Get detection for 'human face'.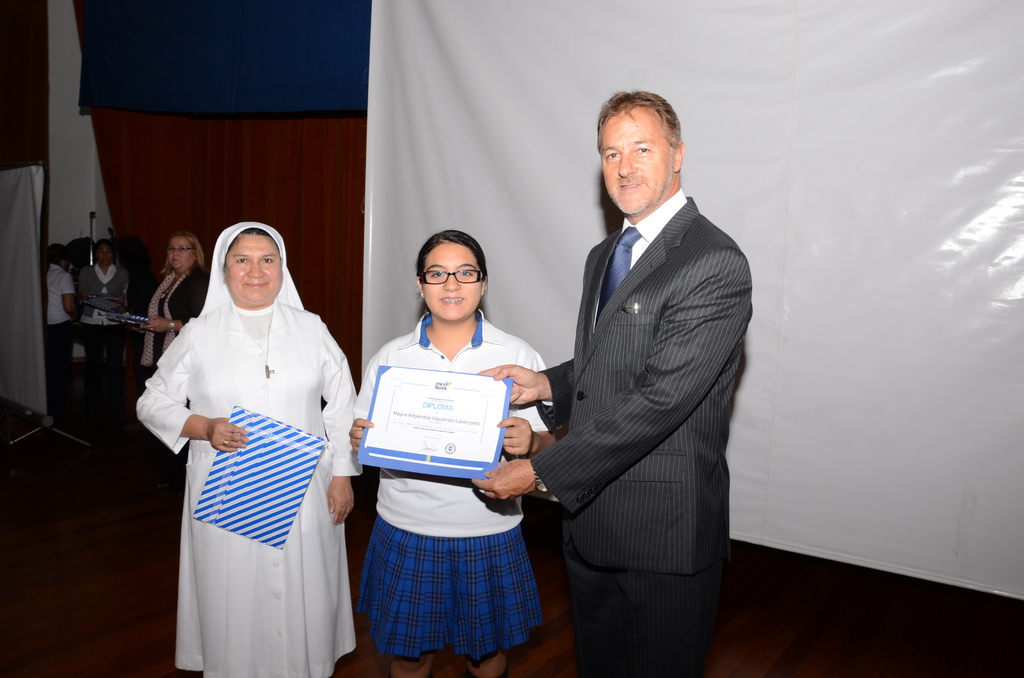
Detection: Rect(598, 104, 671, 218).
